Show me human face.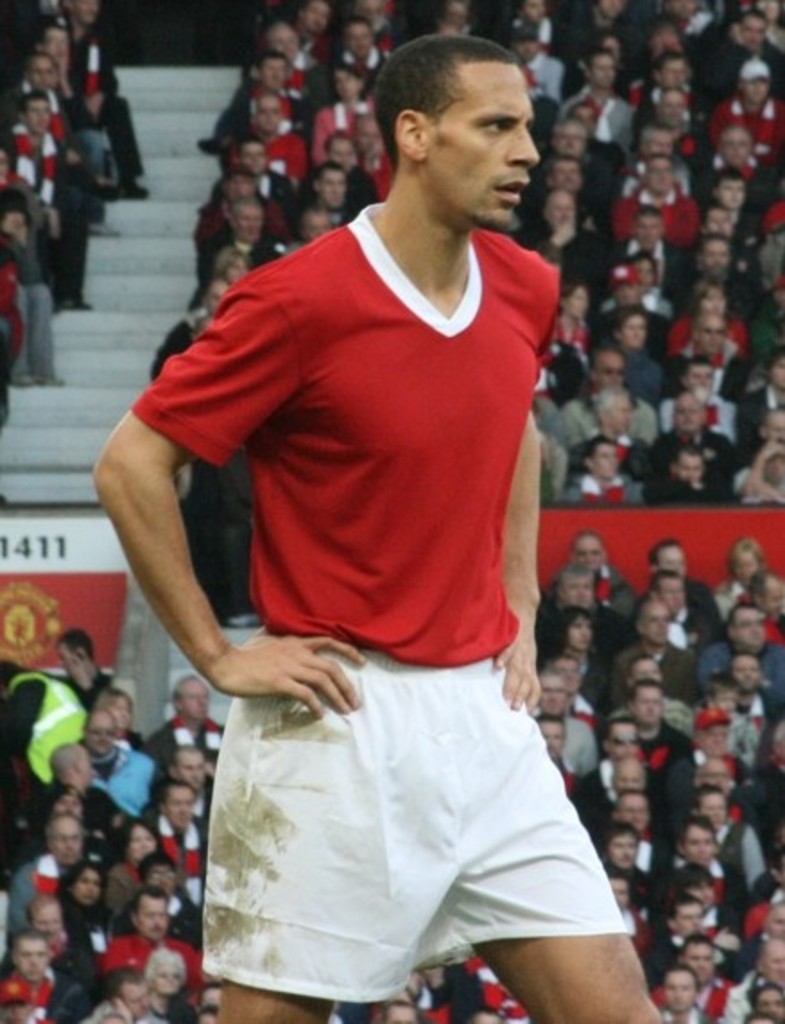
human face is here: pyautogui.locateOnScreen(606, 832, 638, 873).
